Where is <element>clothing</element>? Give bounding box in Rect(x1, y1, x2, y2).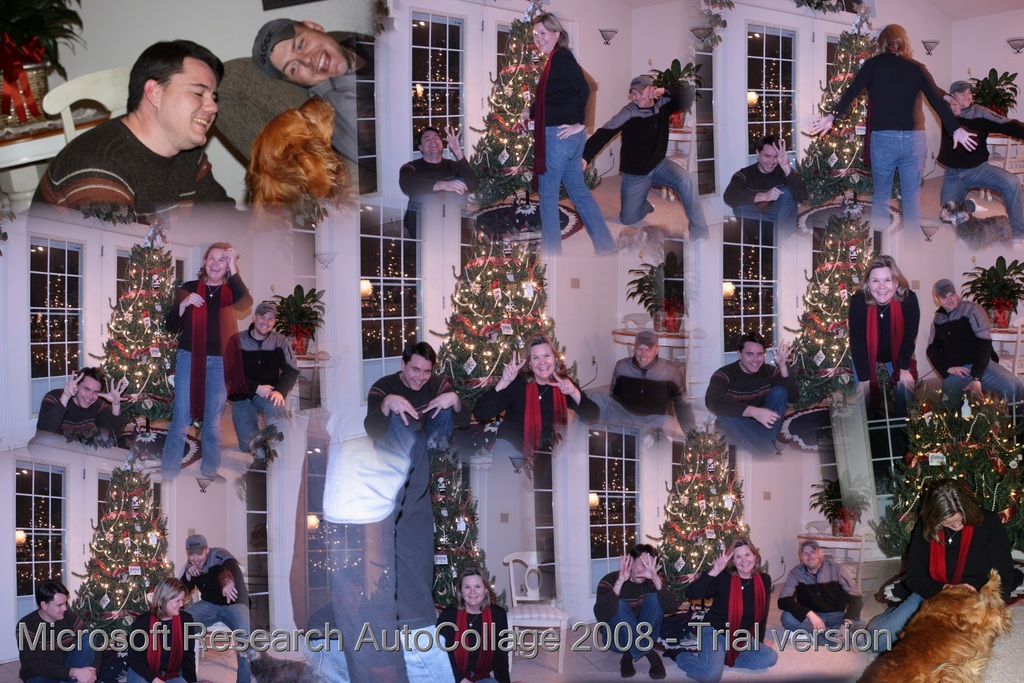
Rect(34, 114, 236, 214).
